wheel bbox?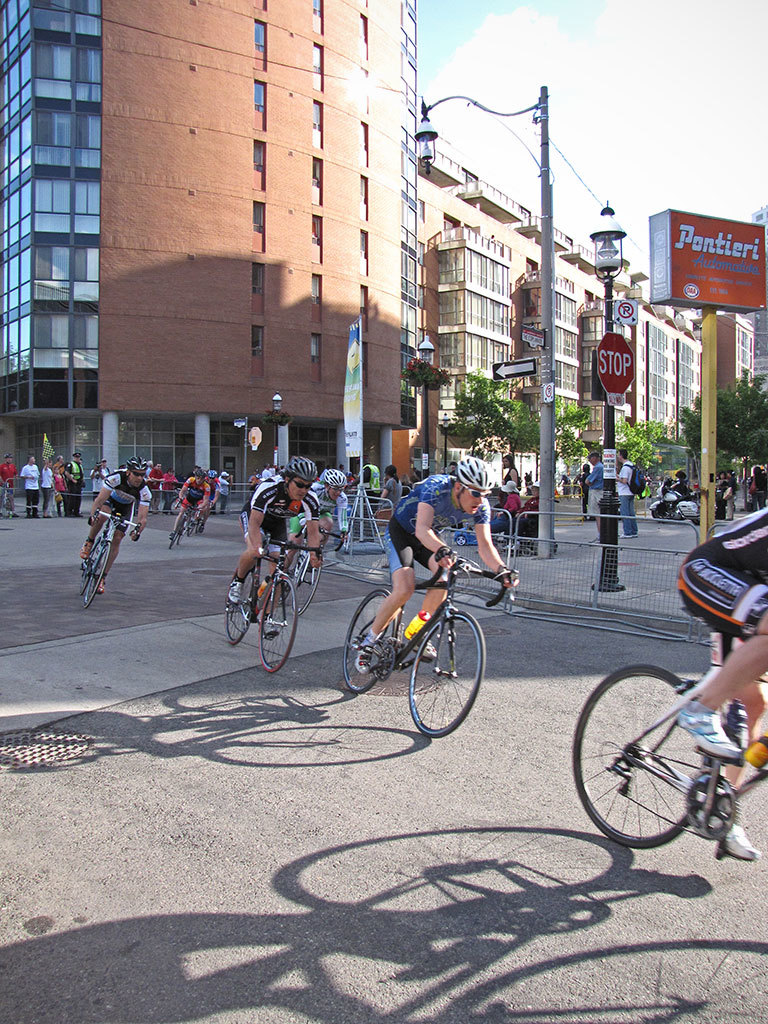
226,558,253,639
